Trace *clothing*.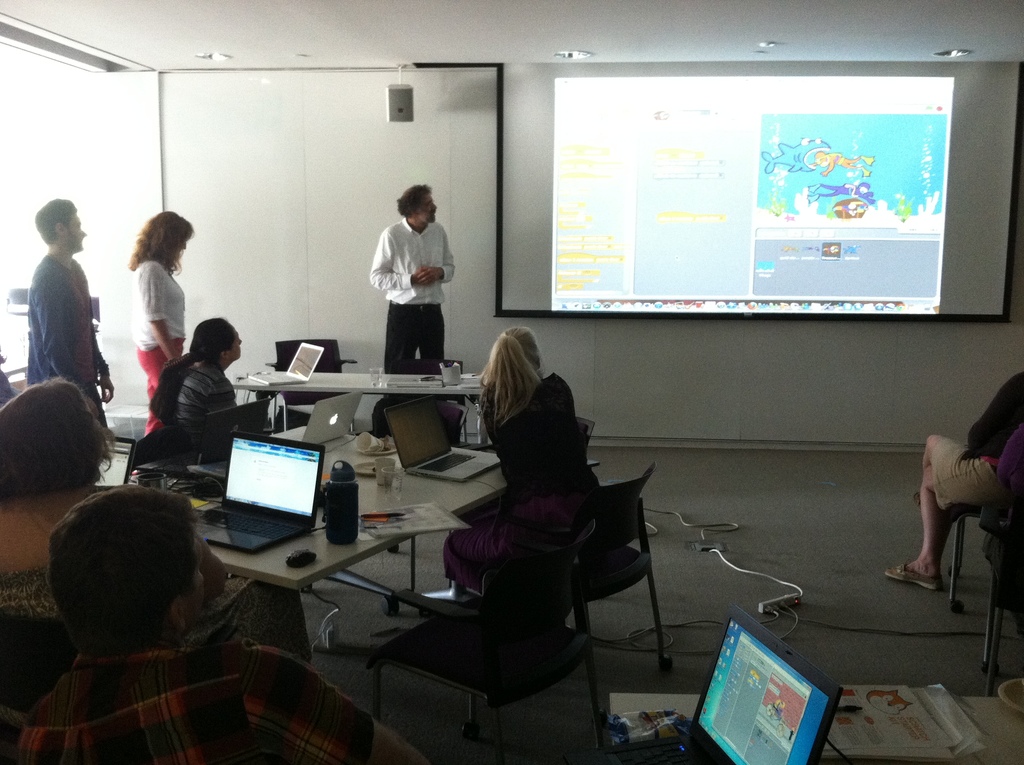
Traced to left=7, top=638, right=372, bottom=764.
